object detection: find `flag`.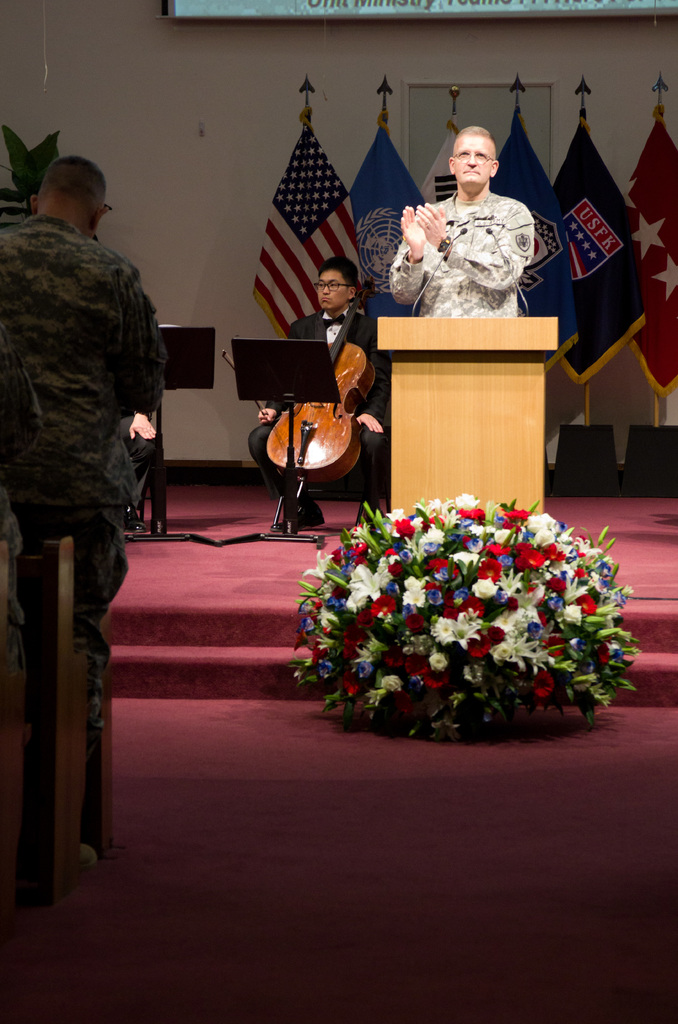
545/124/649/397.
